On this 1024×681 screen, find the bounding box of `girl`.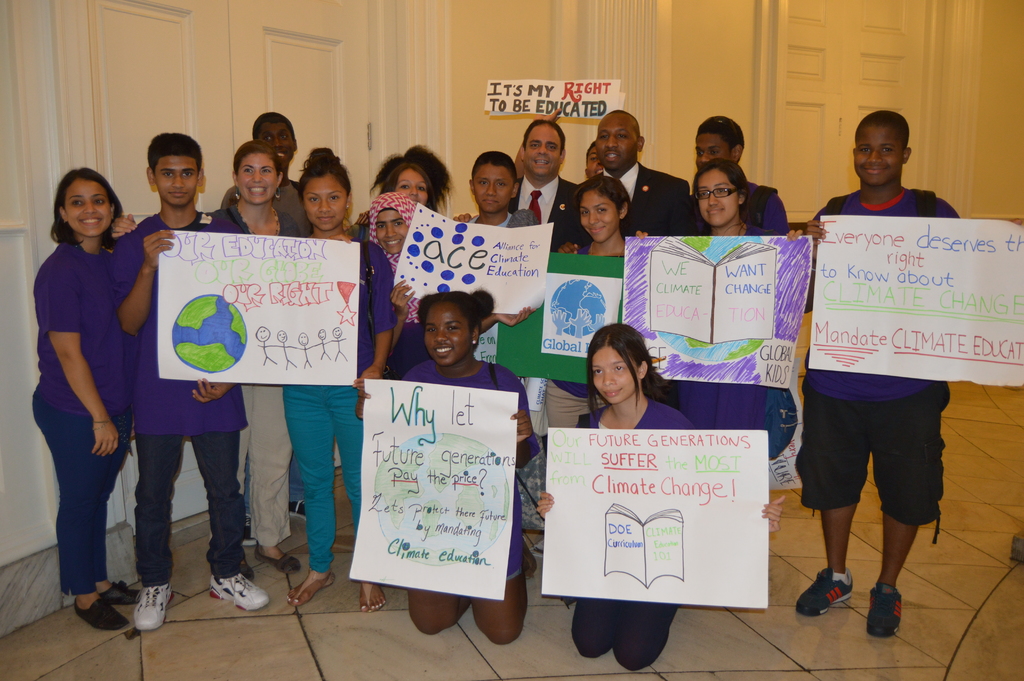
Bounding box: box=[543, 324, 788, 662].
